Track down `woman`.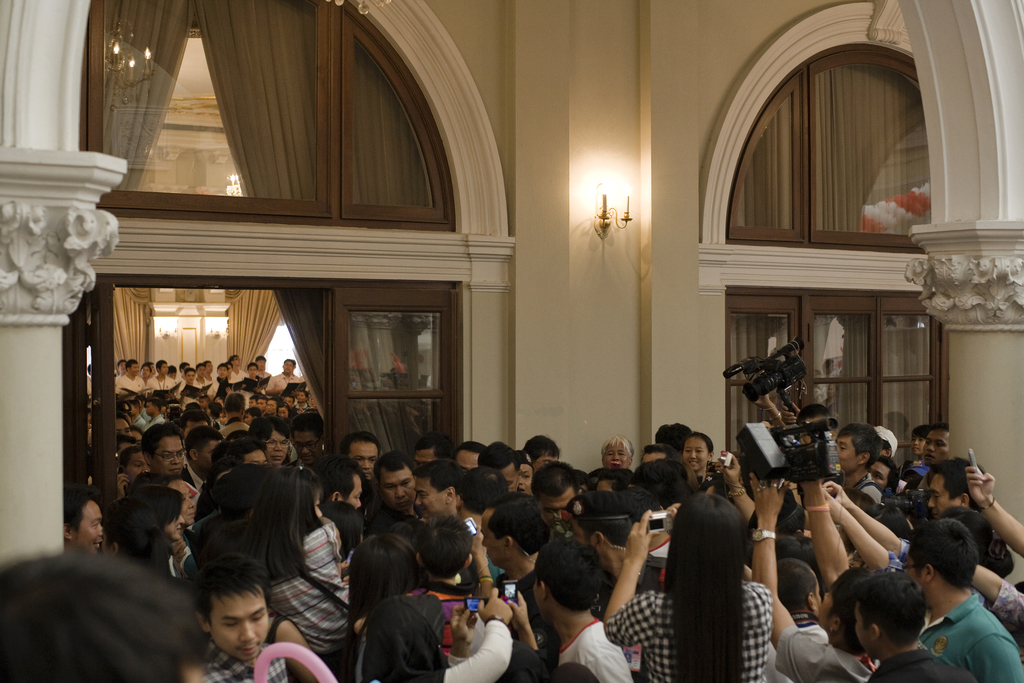
Tracked to (127, 482, 186, 574).
